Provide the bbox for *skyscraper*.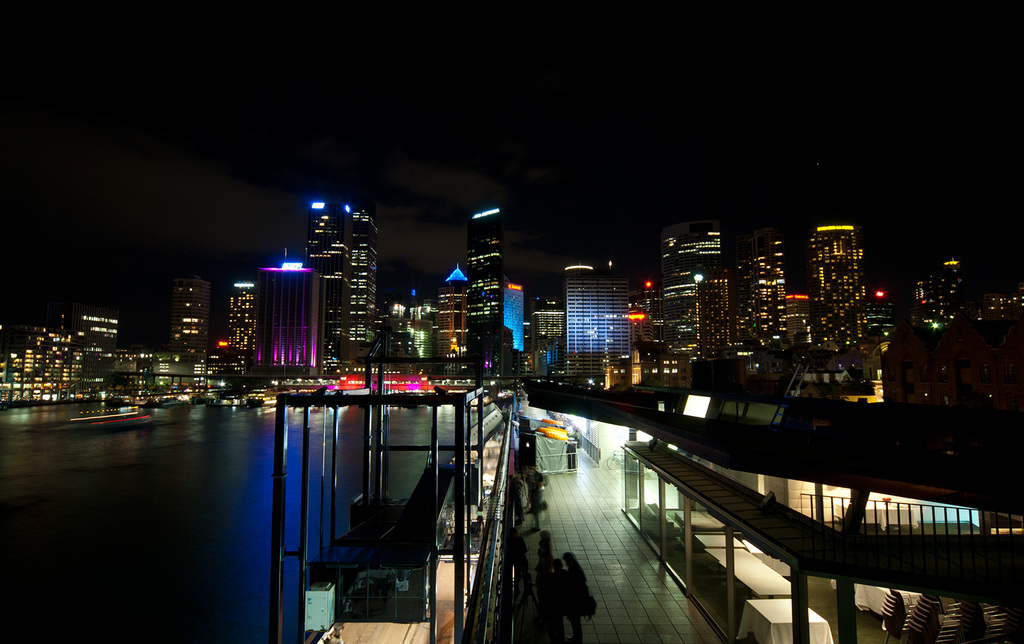
[658,218,720,357].
